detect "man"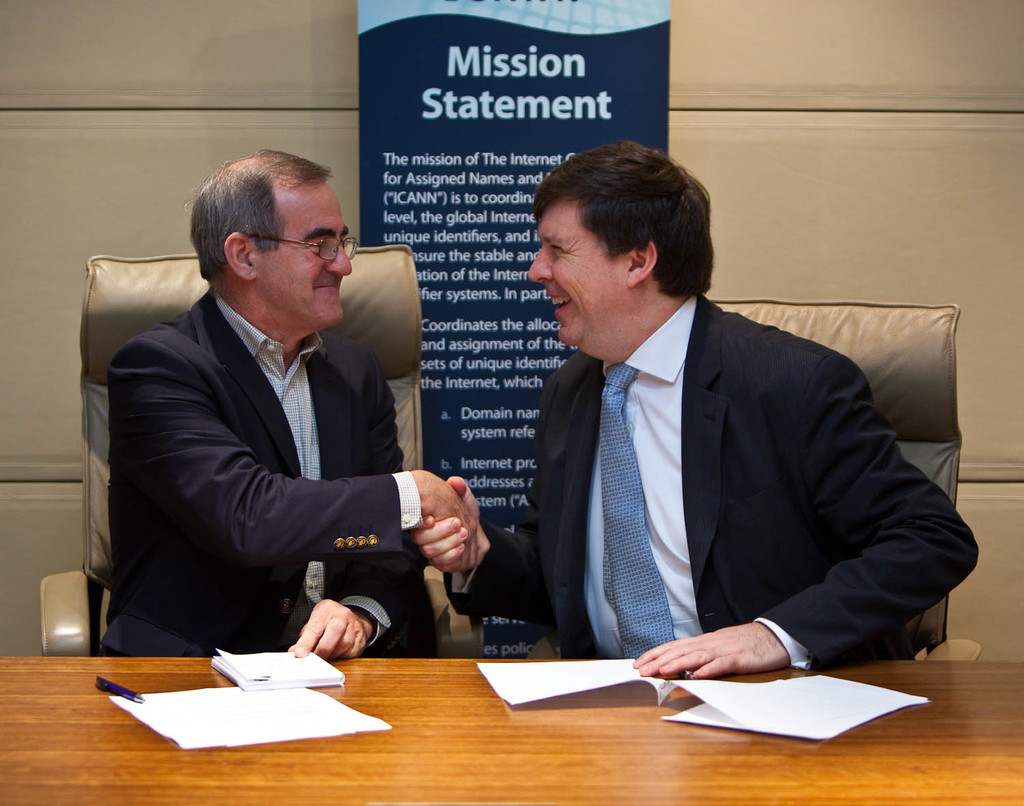
pyautogui.locateOnScreen(477, 155, 950, 708)
